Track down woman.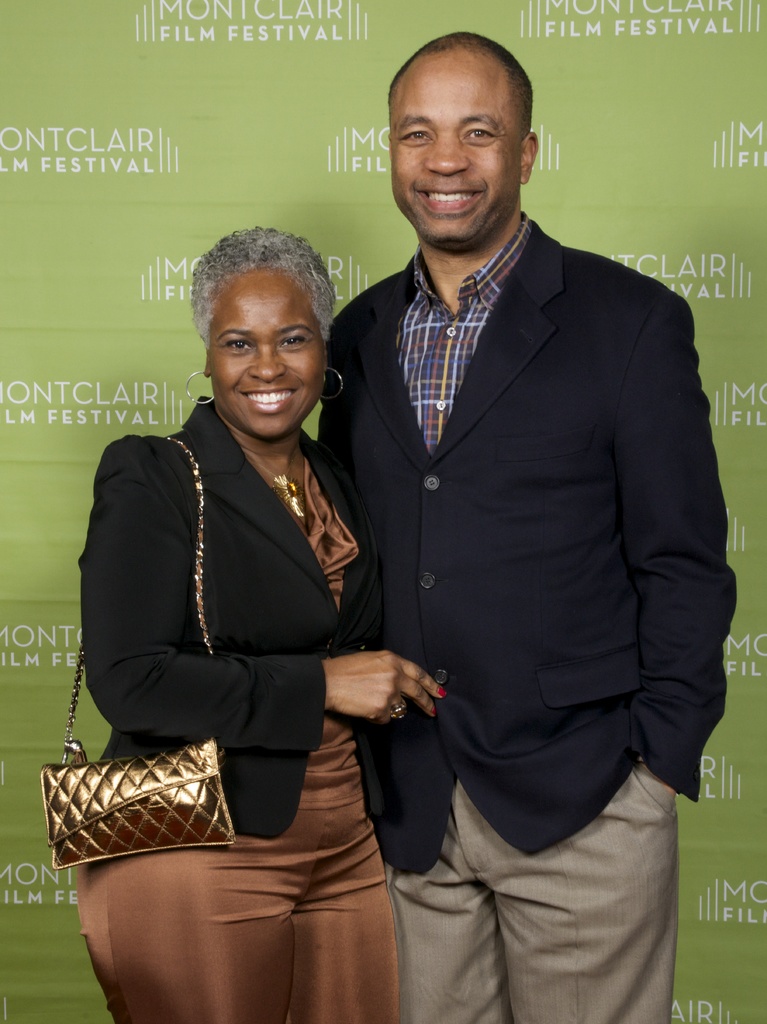
Tracked to (74,204,418,1023).
